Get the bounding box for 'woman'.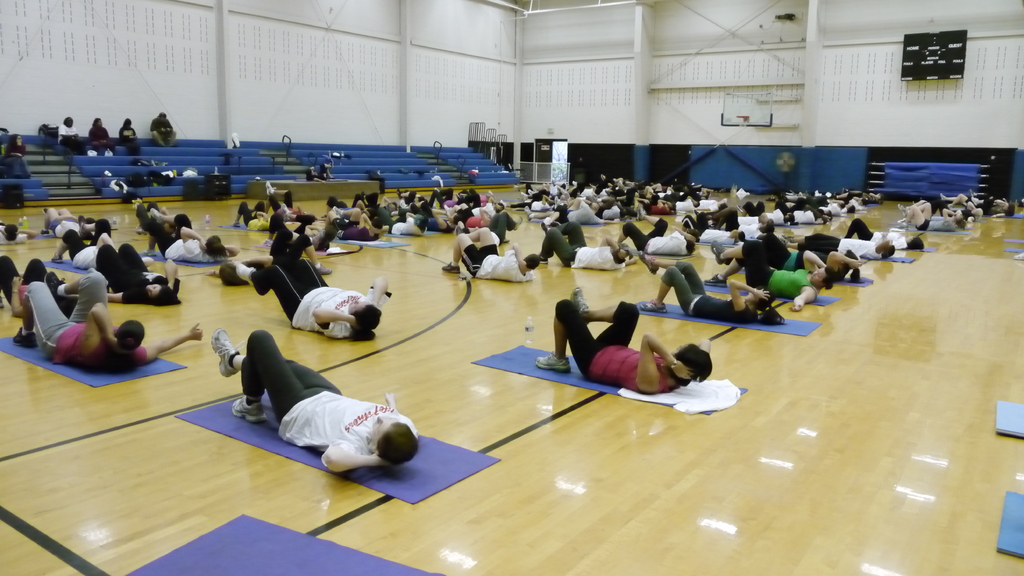
708 208 776 239.
